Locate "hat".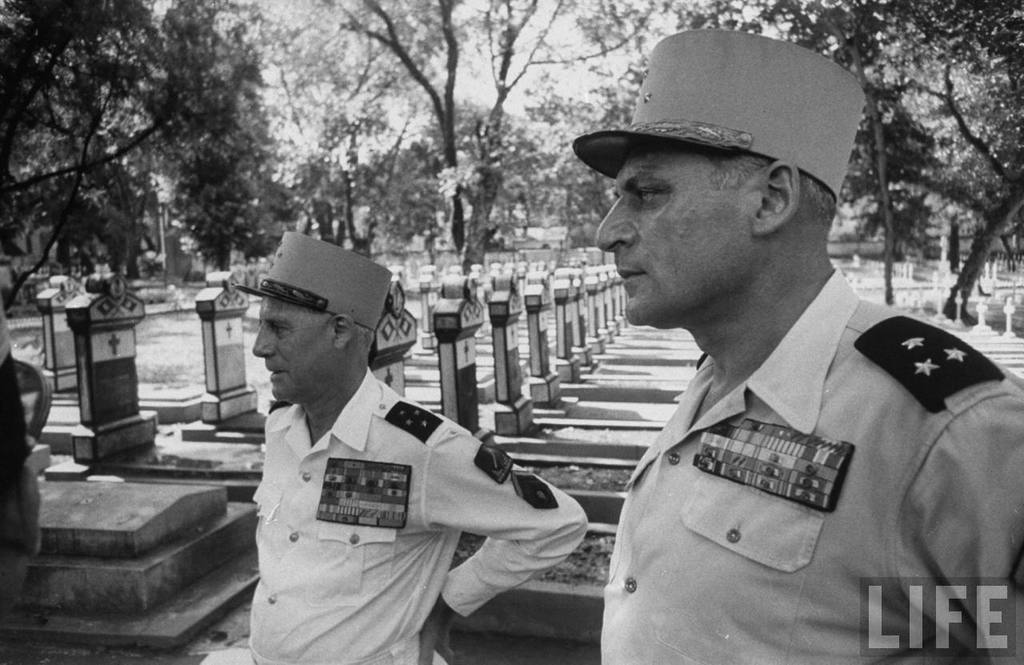
Bounding box: 567/30/869/205.
